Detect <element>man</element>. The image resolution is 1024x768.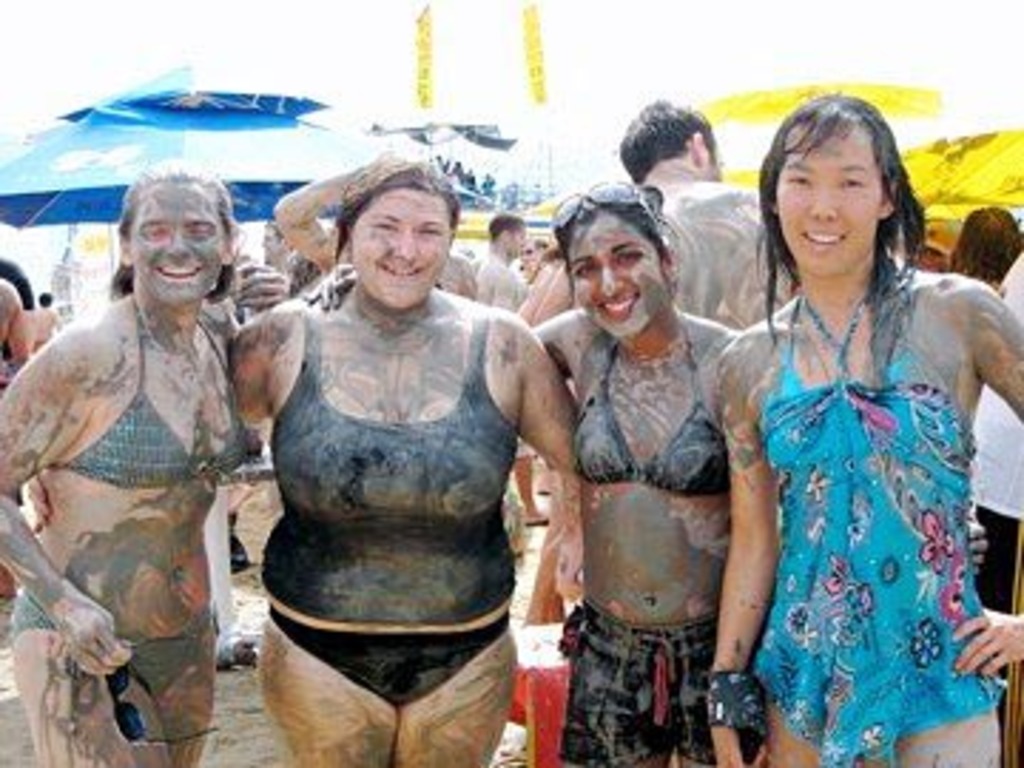
518:97:808:336.
